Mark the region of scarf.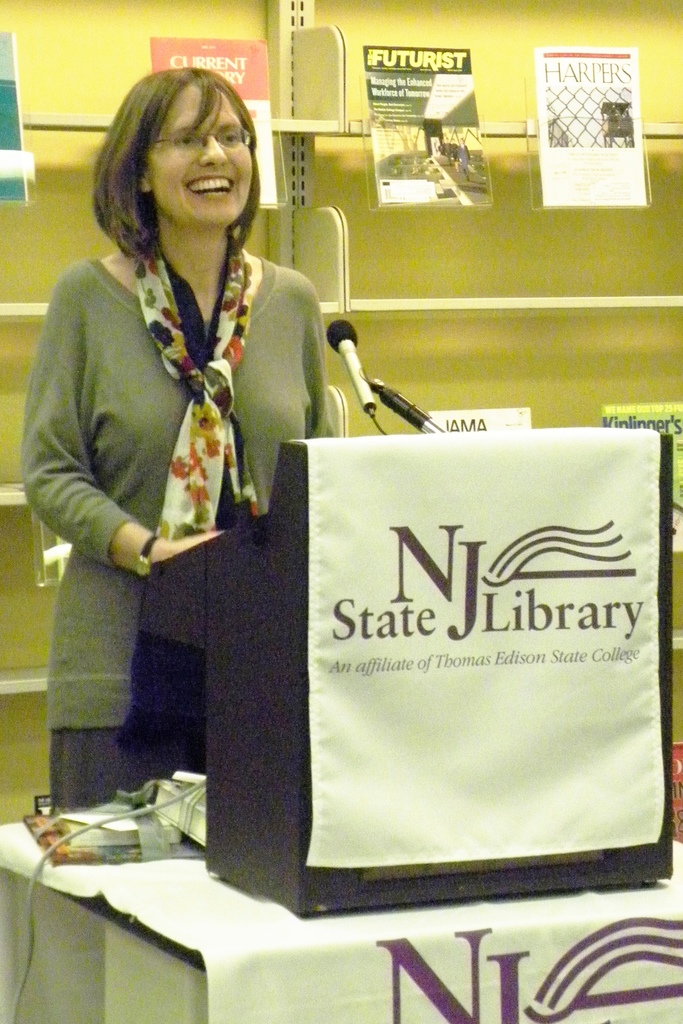
Region: x1=124 y1=231 x2=265 y2=536.
